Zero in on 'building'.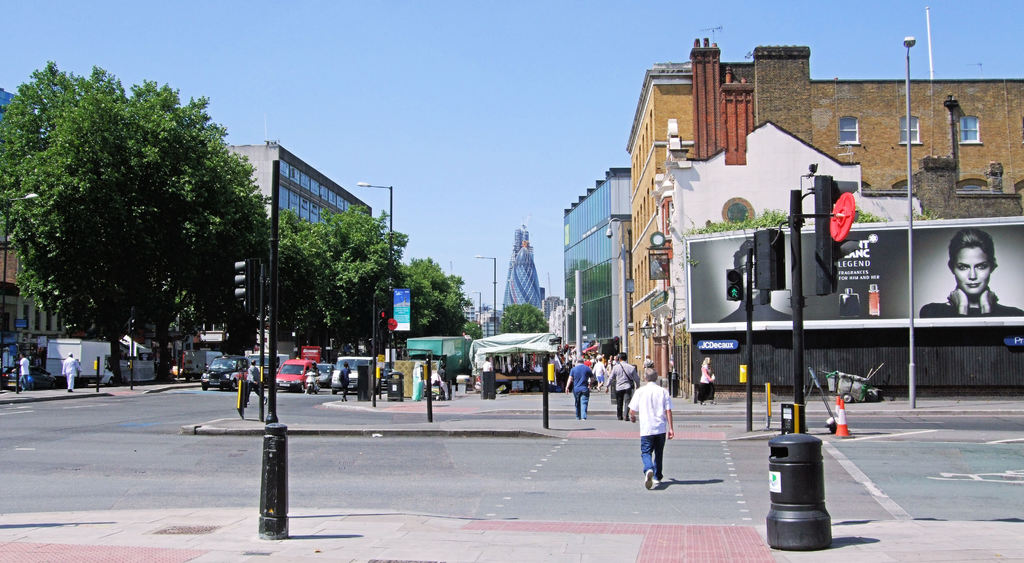
Zeroed in: 561, 165, 636, 365.
